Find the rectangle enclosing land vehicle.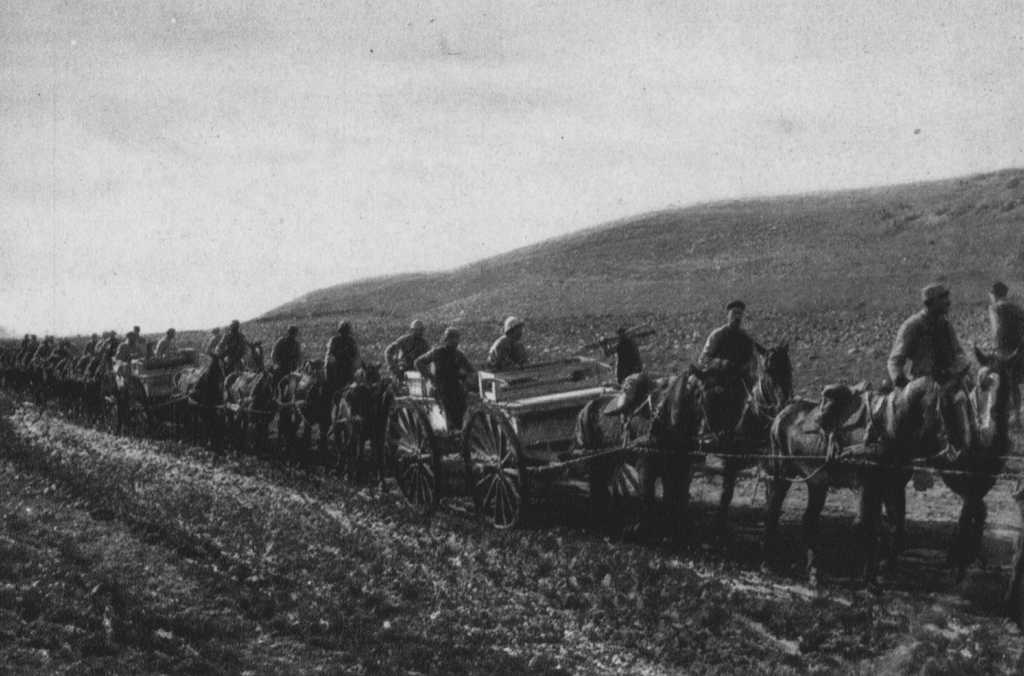
<bbox>466, 353, 632, 528</bbox>.
